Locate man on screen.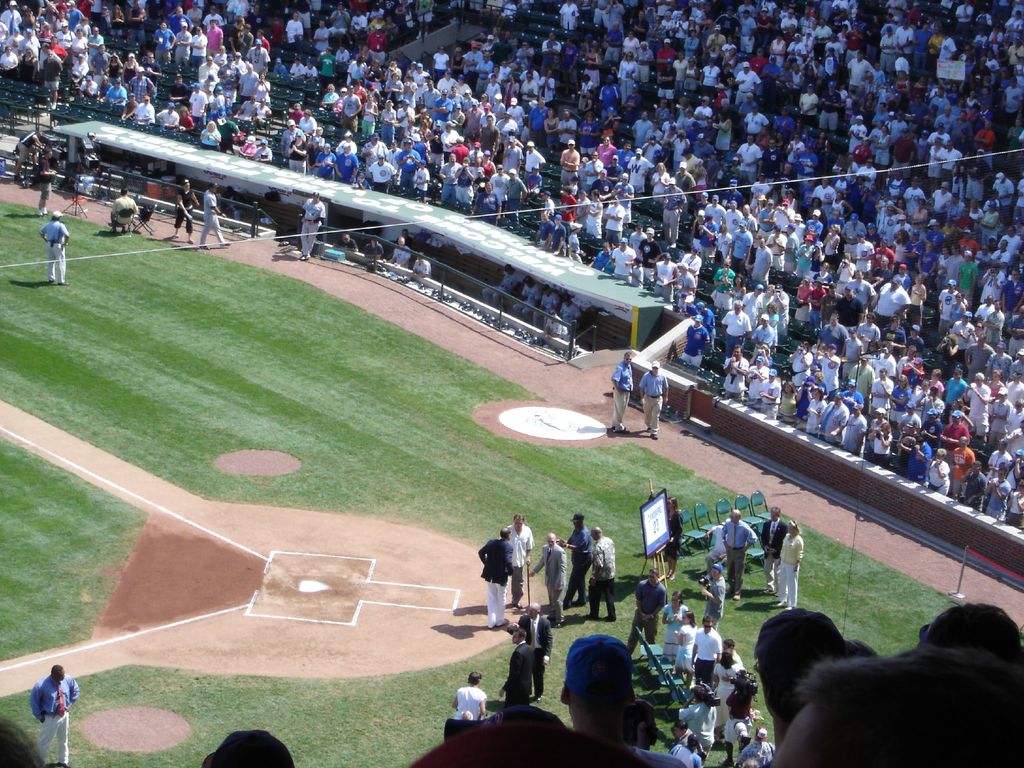
On screen at l=741, t=719, r=778, b=760.
